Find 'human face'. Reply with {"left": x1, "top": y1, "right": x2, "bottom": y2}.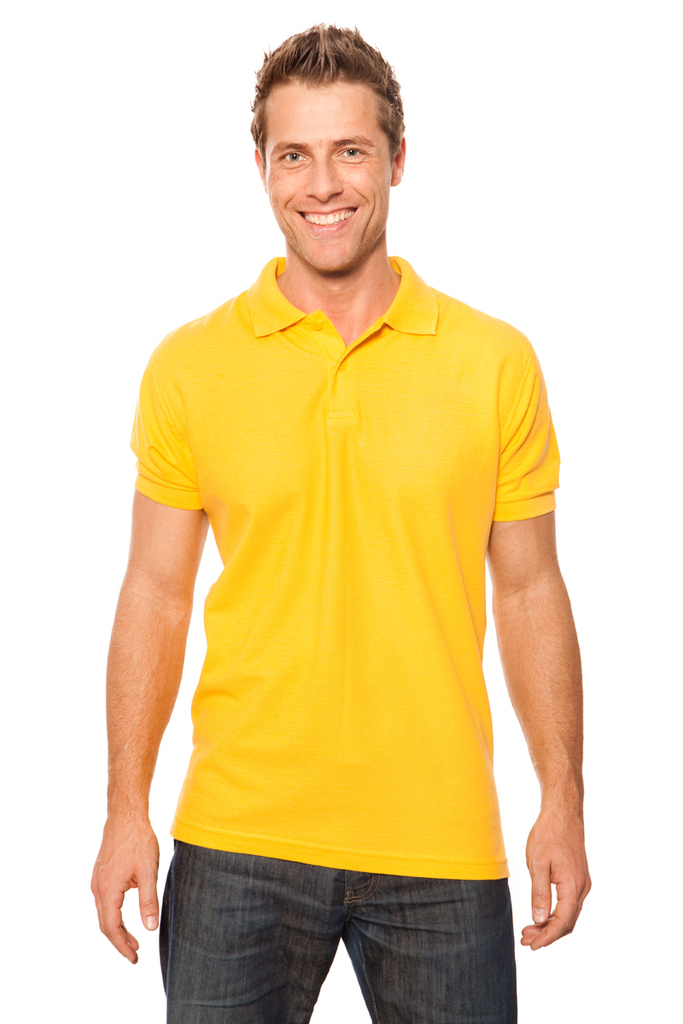
{"left": 266, "top": 81, "right": 395, "bottom": 273}.
